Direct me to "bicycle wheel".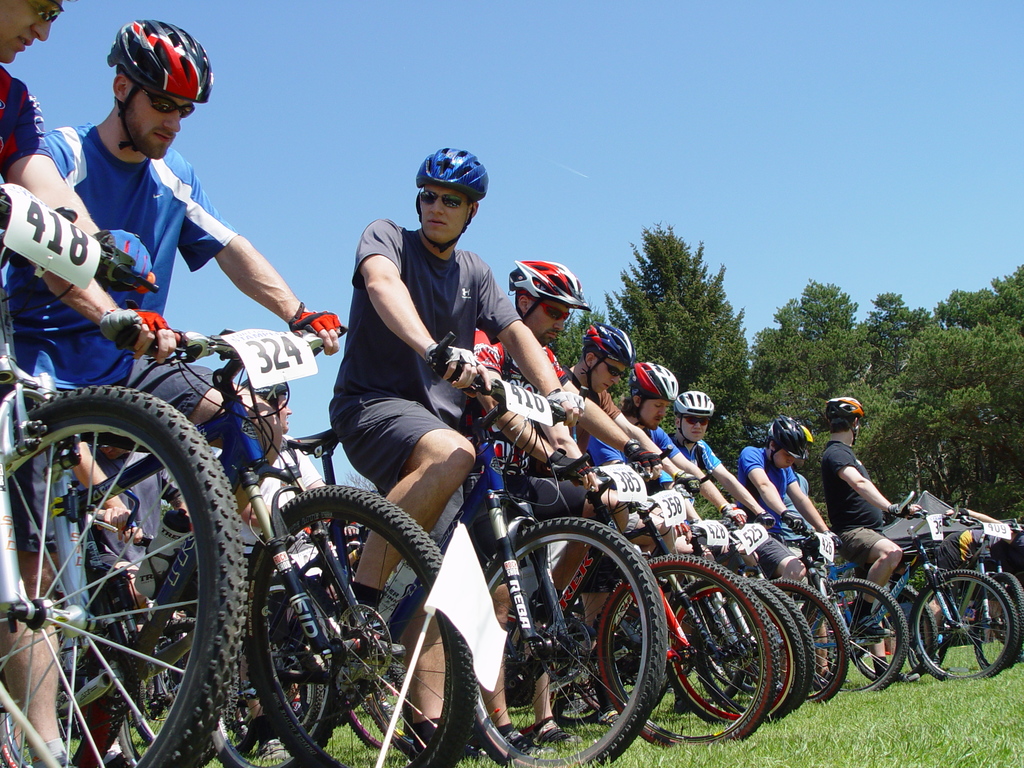
Direction: <bbox>588, 552, 781, 749</bbox>.
